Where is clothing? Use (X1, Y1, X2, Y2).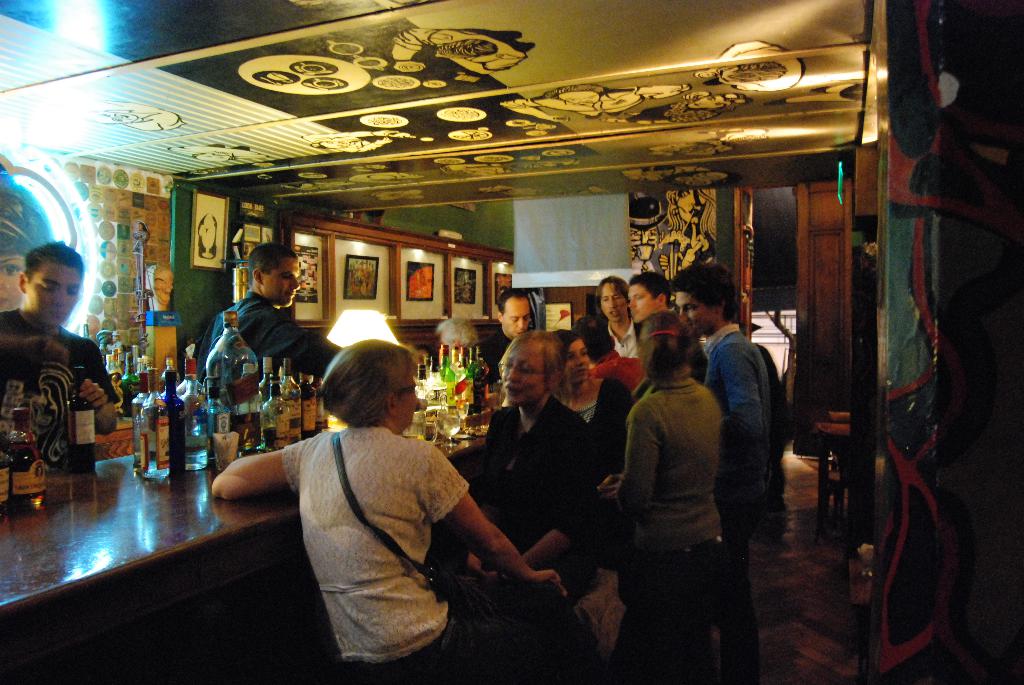
(1, 308, 119, 468).
